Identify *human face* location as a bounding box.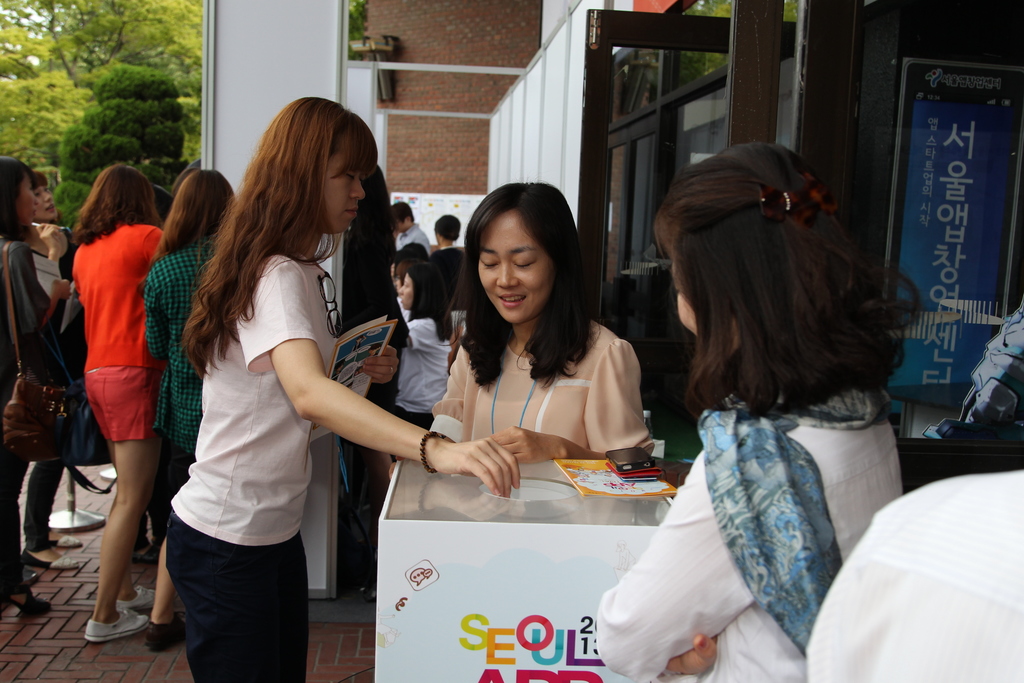
BBox(325, 153, 370, 226).
